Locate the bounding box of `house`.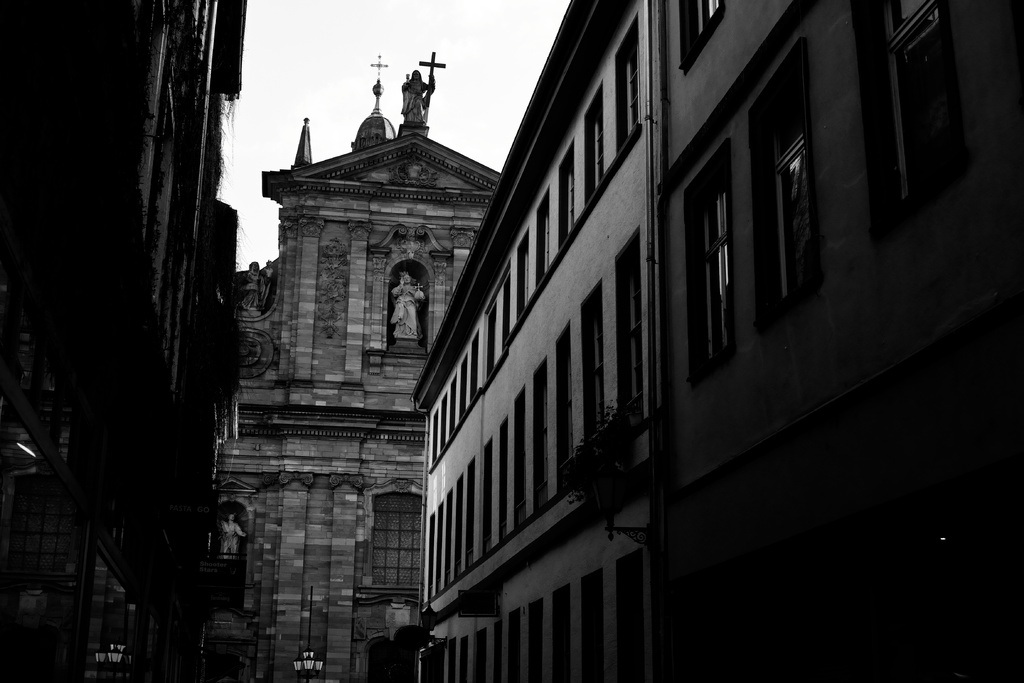
Bounding box: 0, 5, 241, 682.
